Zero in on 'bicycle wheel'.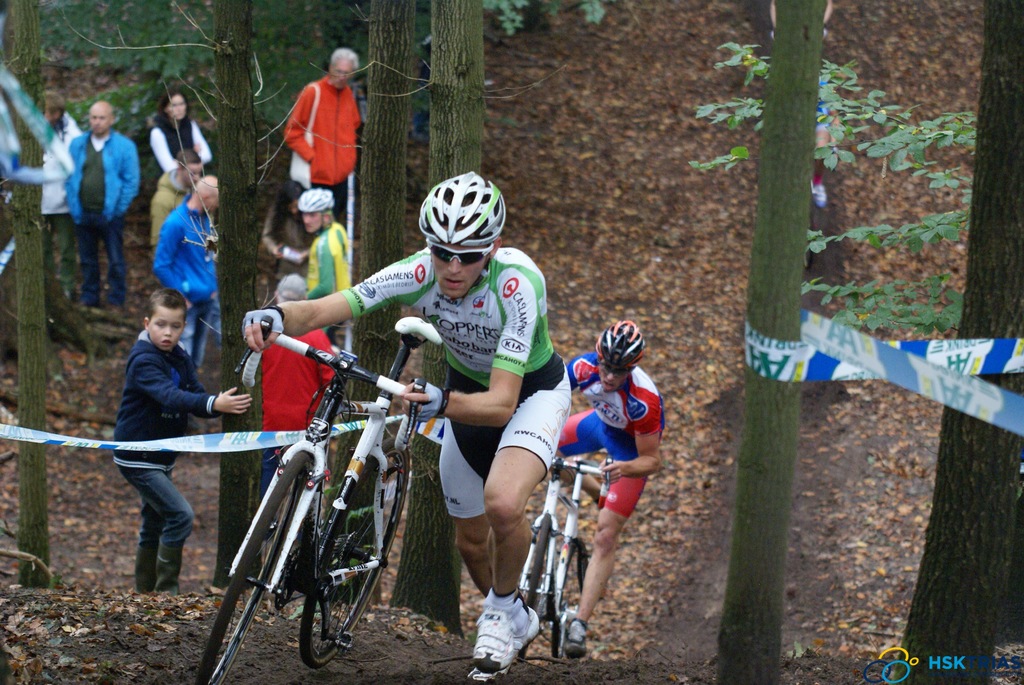
Zeroed in: [x1=520, y1=510, x2=552, y2=658].
